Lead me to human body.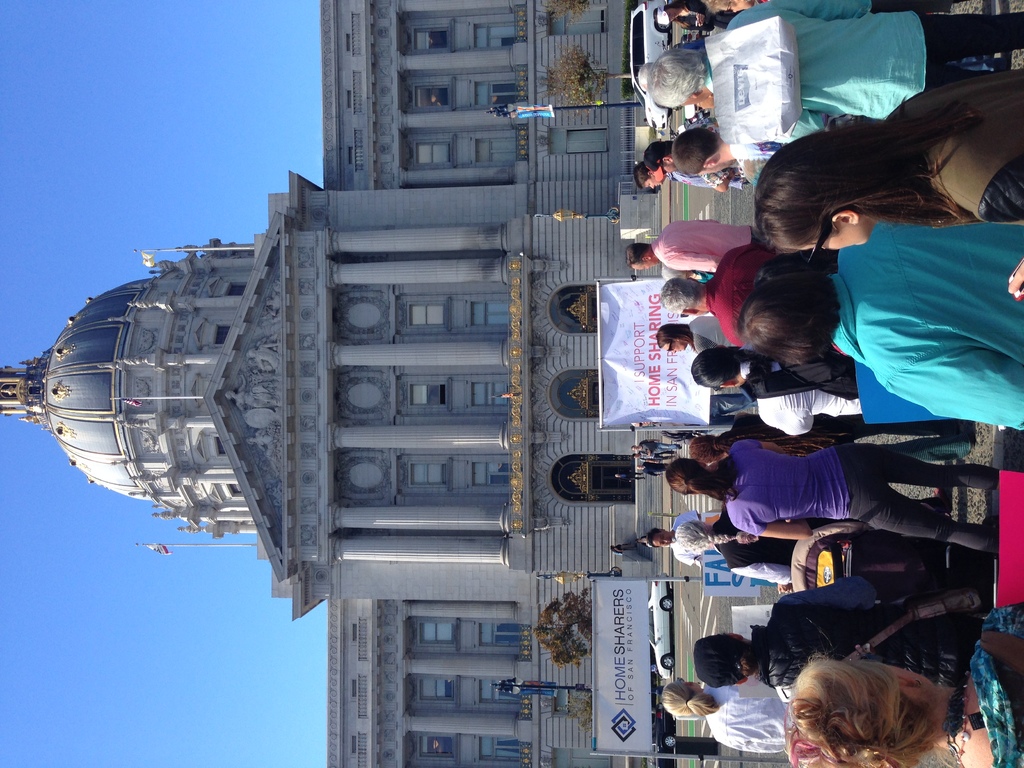
Lead to x1=646, y1=0, x2=1023, y2=767.
